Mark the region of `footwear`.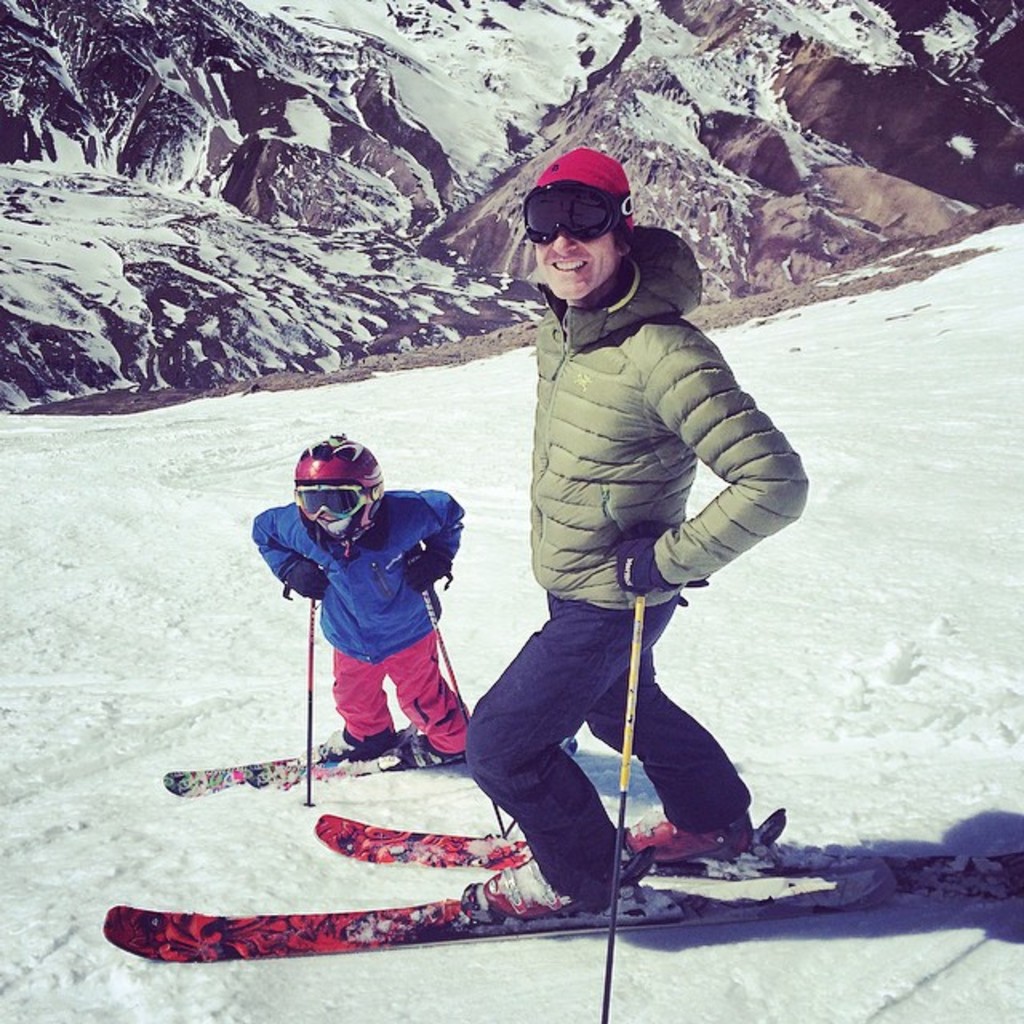
Region: BBox(395, 730, 461, 765).
